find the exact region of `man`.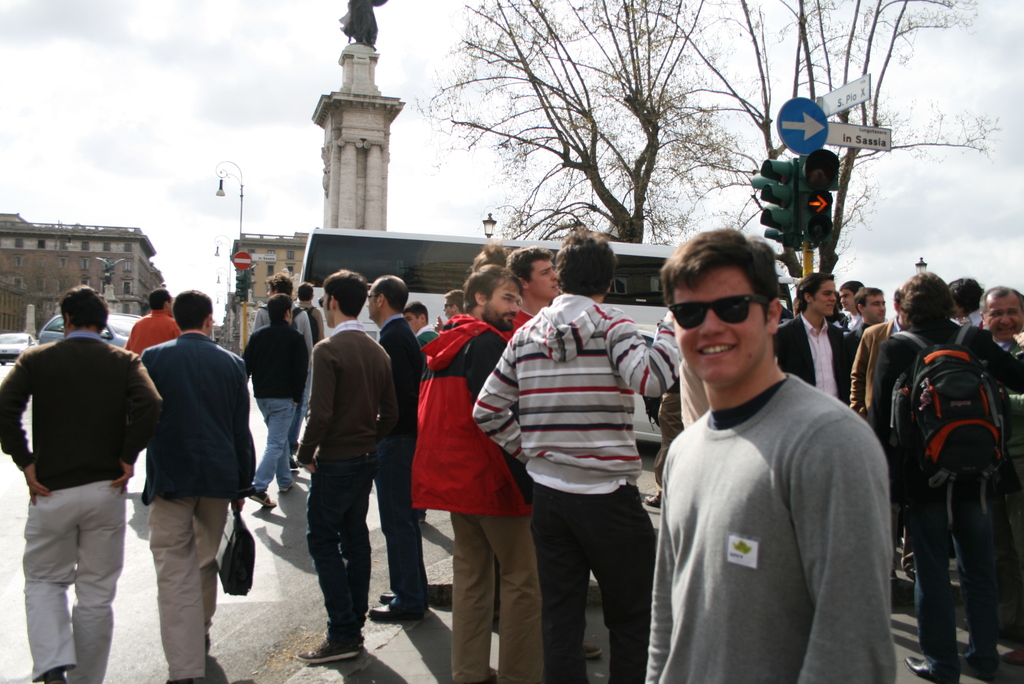
Exact region: 122/288/181/360.
